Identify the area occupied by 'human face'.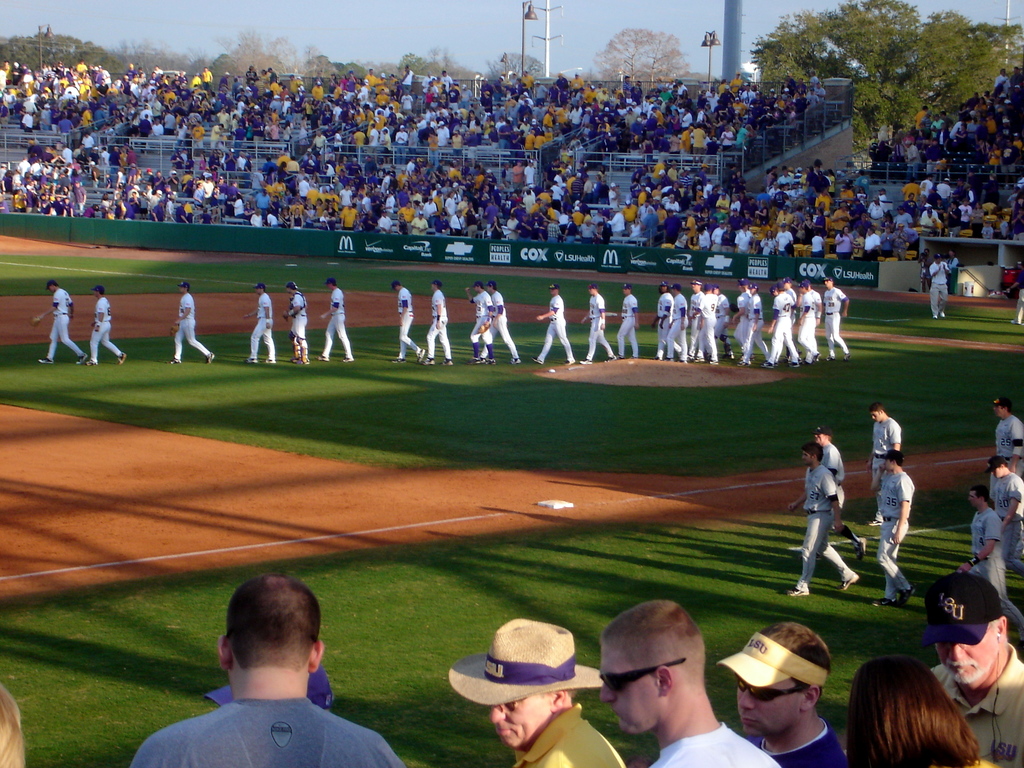
Area: 659 284 667 295.
